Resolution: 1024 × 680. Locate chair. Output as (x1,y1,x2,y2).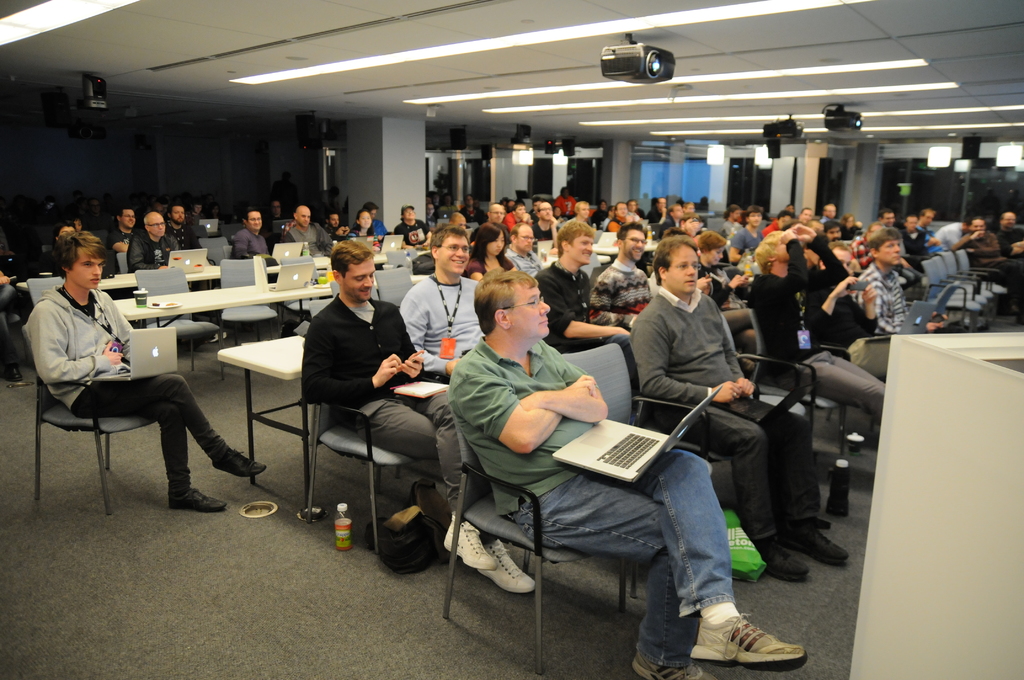
(705,218,726,237).
